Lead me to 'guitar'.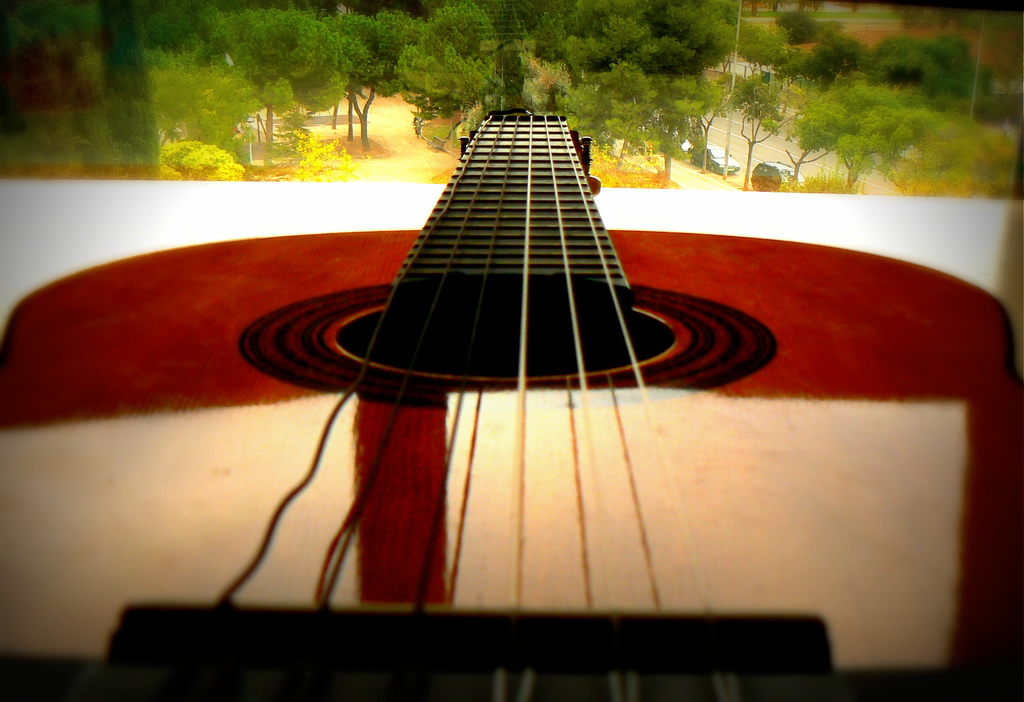
Lead to 17/150/1023/701.
